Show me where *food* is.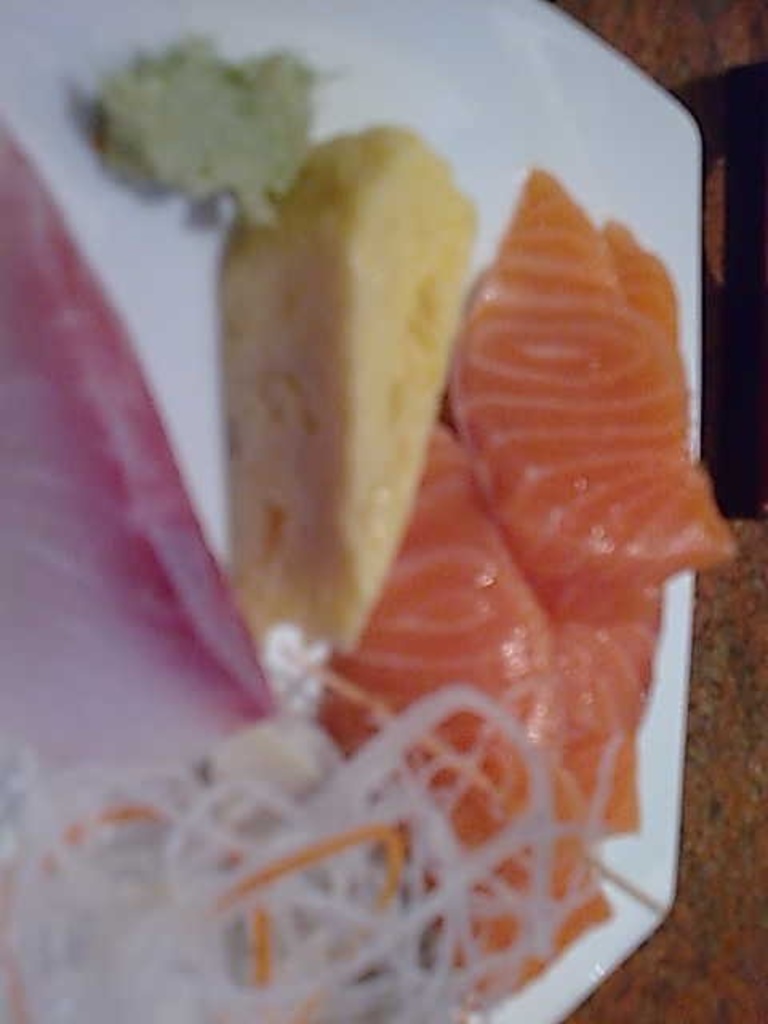
*food* is at box=[66, 962, 557, 1022].
